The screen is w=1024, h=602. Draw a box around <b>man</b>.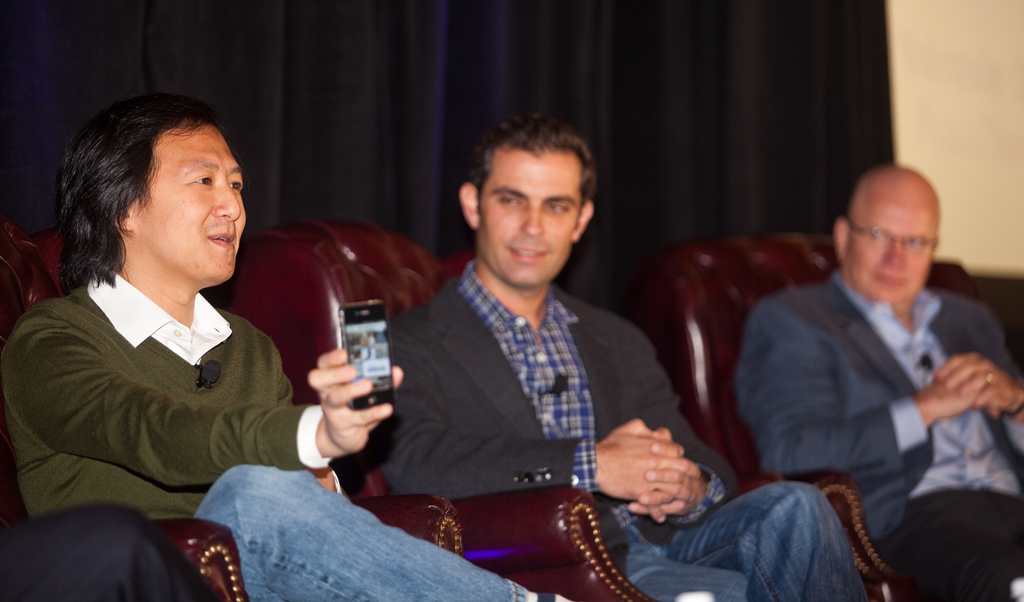
locate(378, 100, 875, 601).
